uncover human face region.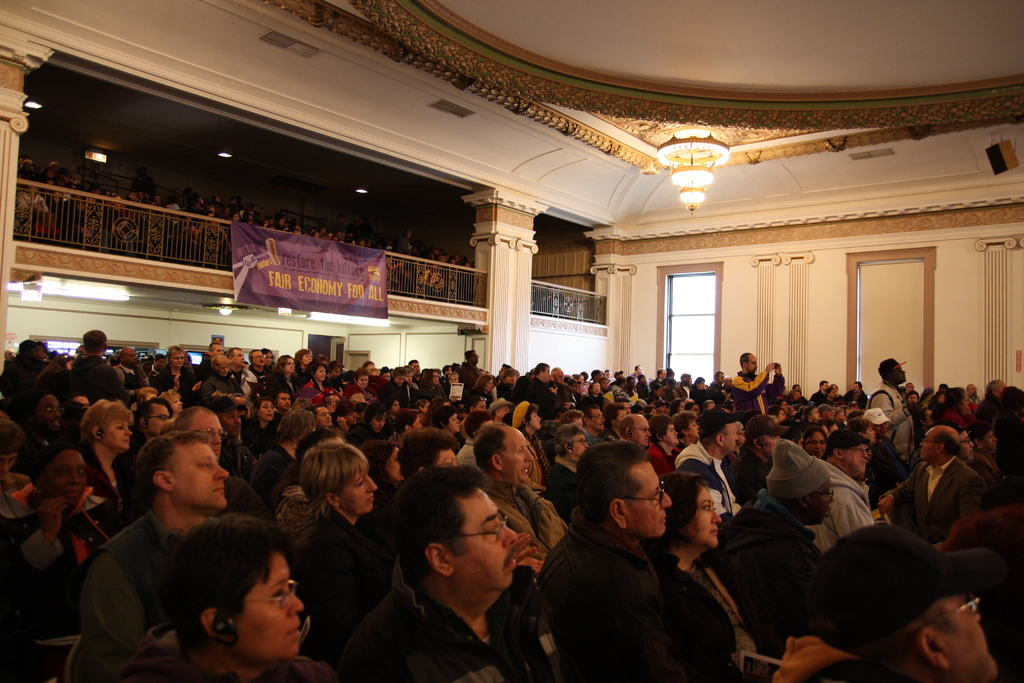
Uncovered: <box>683,481,721,548</box>.
